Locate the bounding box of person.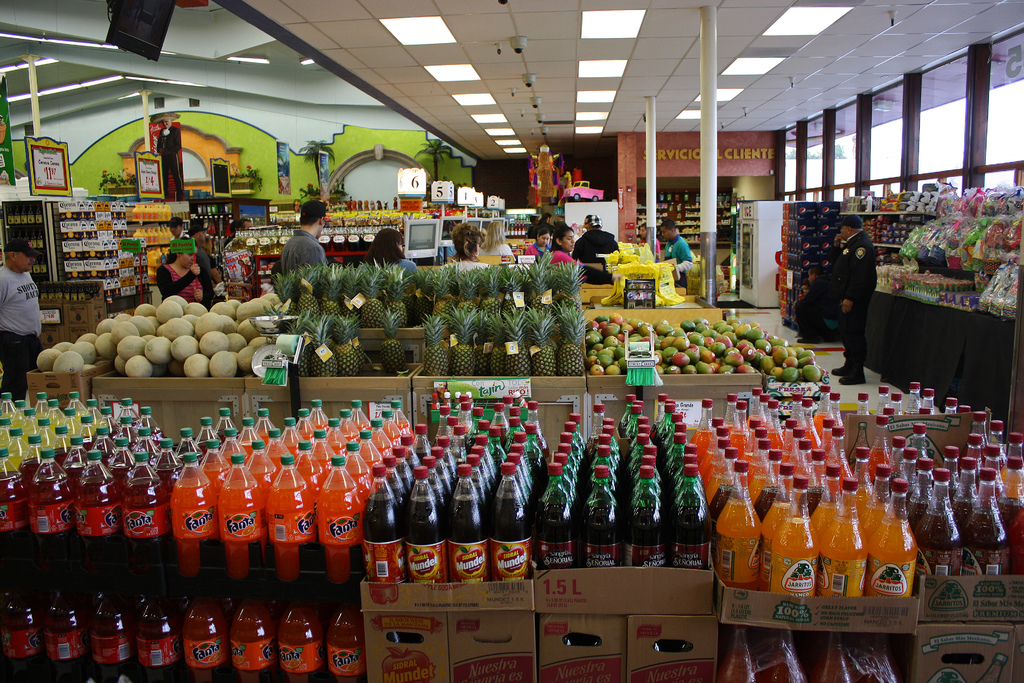
Bounding box: bbox=(157, 236, 212, 306).
